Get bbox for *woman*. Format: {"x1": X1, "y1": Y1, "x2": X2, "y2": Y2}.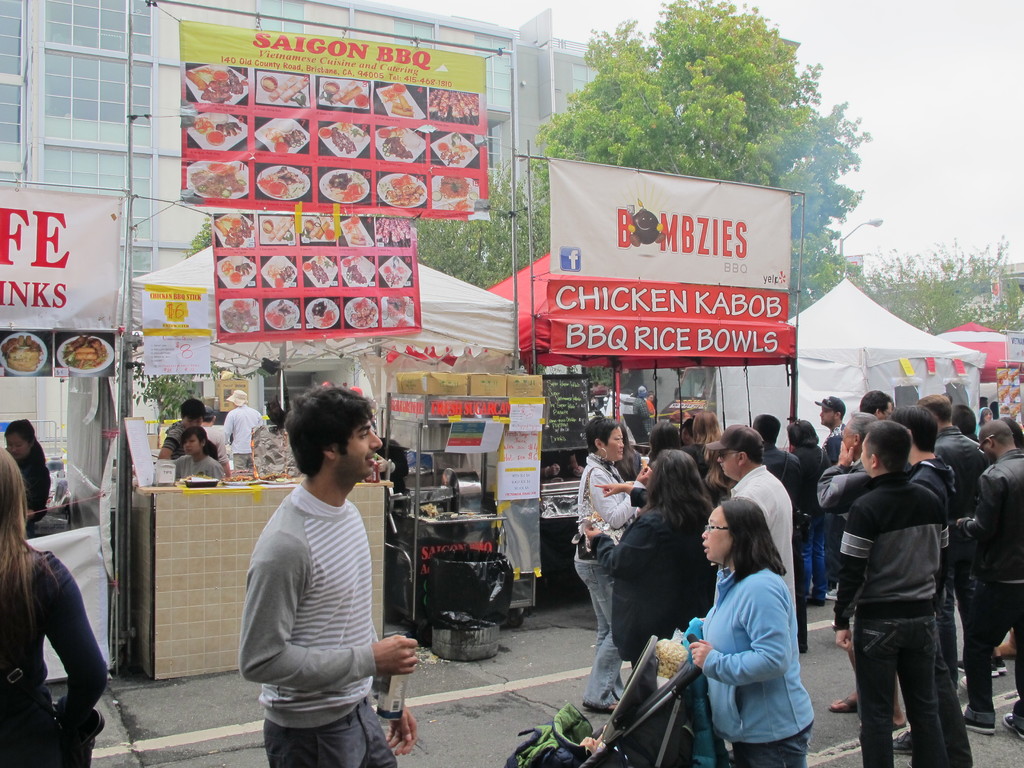
{"x1": 0, "y1": 444, "x2": 118, "y2": 766}.
